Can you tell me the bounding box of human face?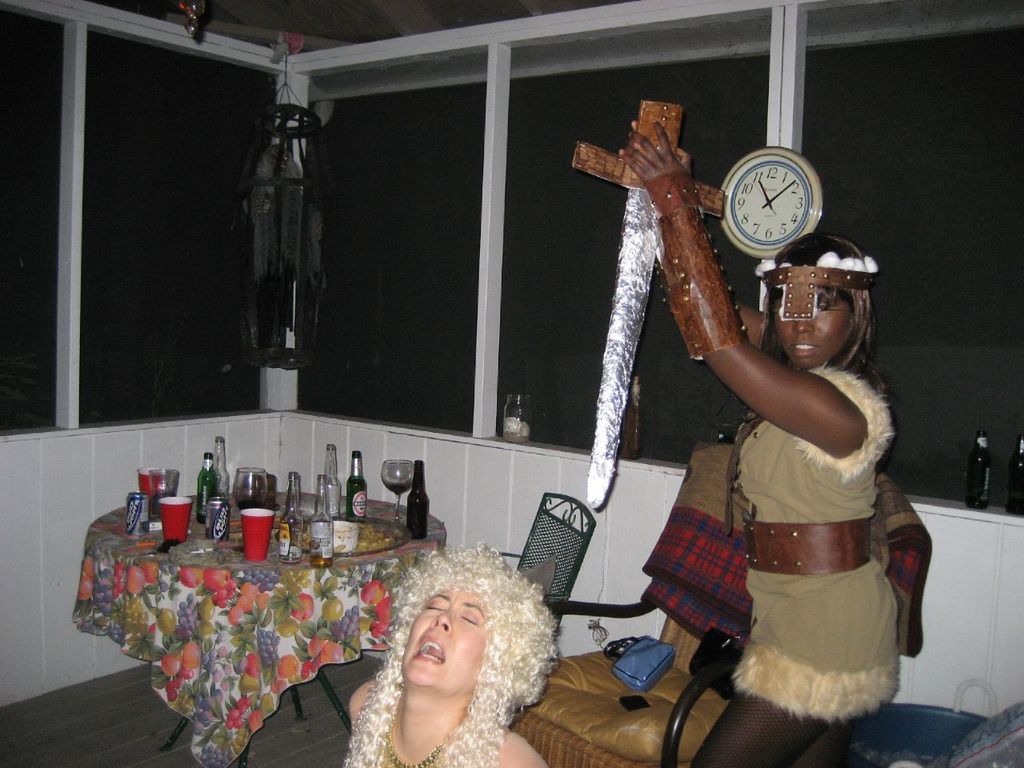
[399,587,490,695].
